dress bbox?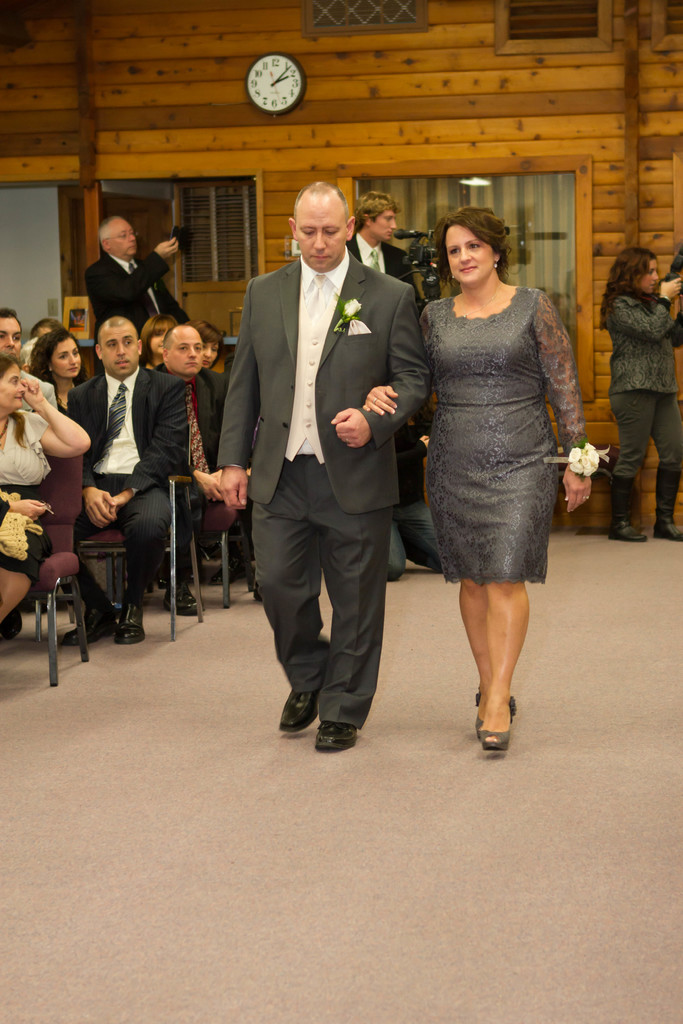
box=[420, 285, 582, 583]
